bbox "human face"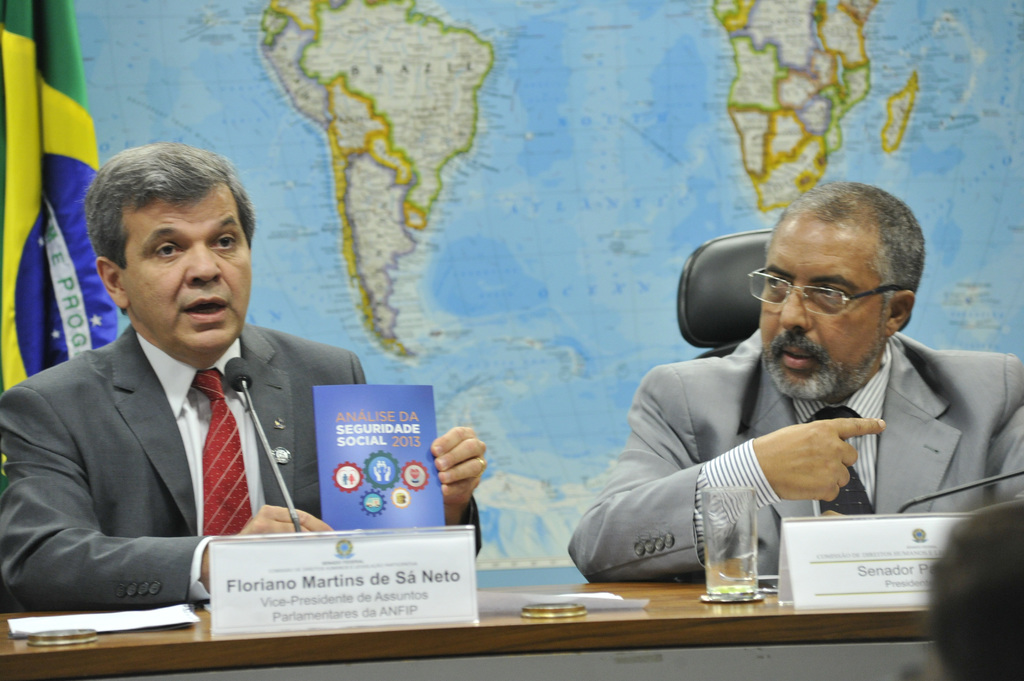
(760,221,888,394)
